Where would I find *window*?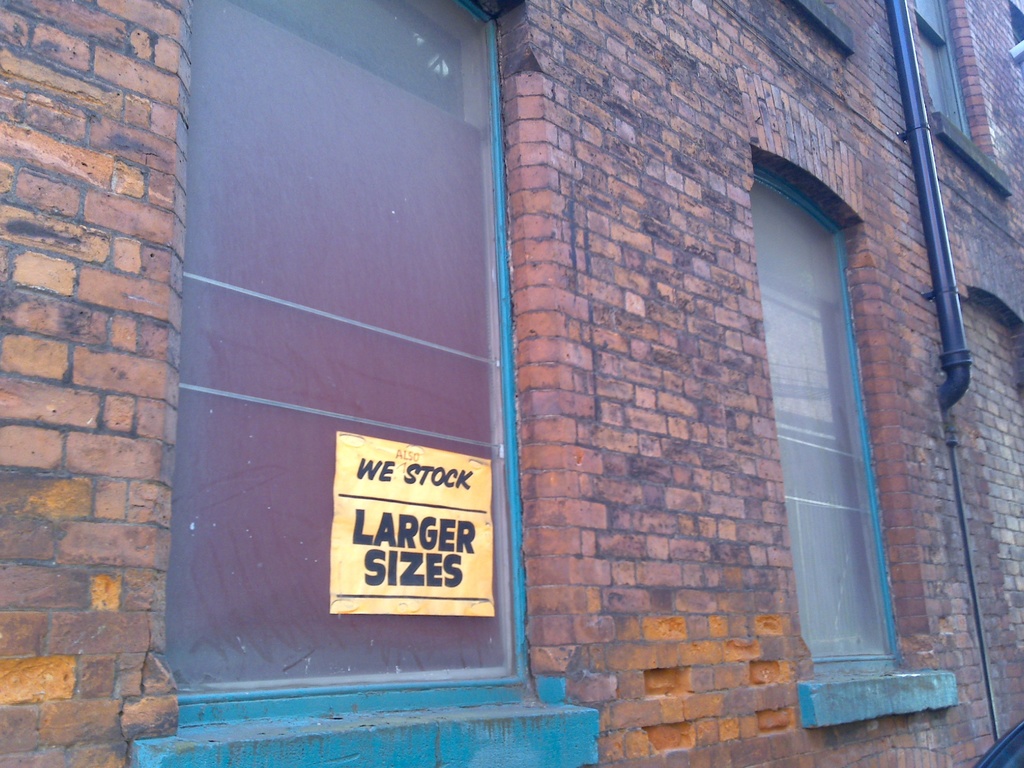
At bbox=[148, 0, 573, 717].
